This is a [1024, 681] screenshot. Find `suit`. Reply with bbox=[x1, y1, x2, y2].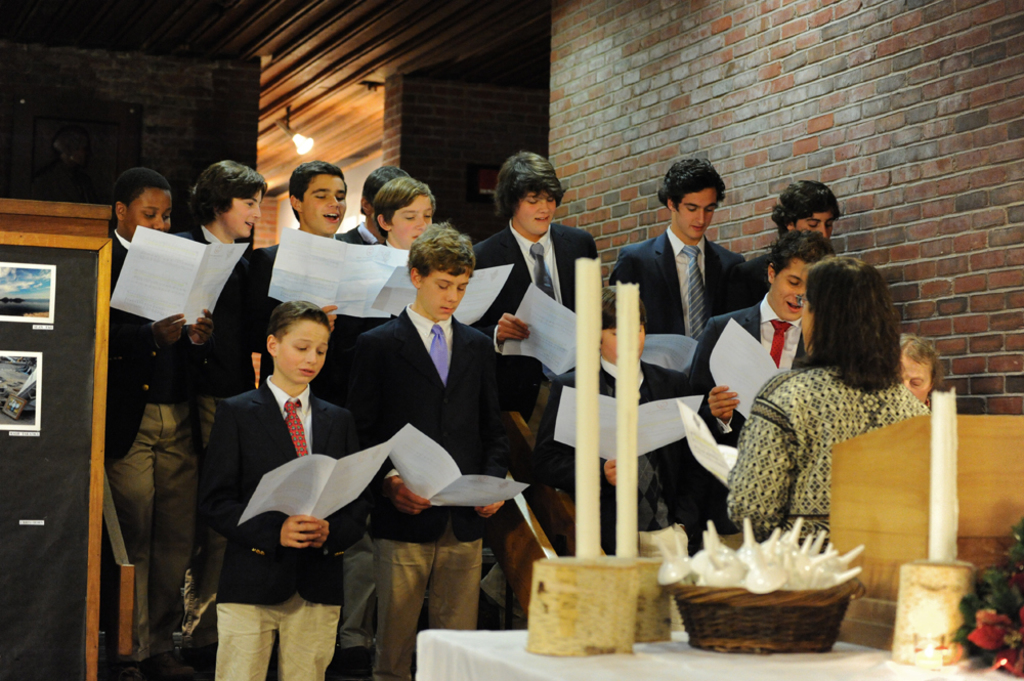
bbox=[345, 304, 519, 540].
